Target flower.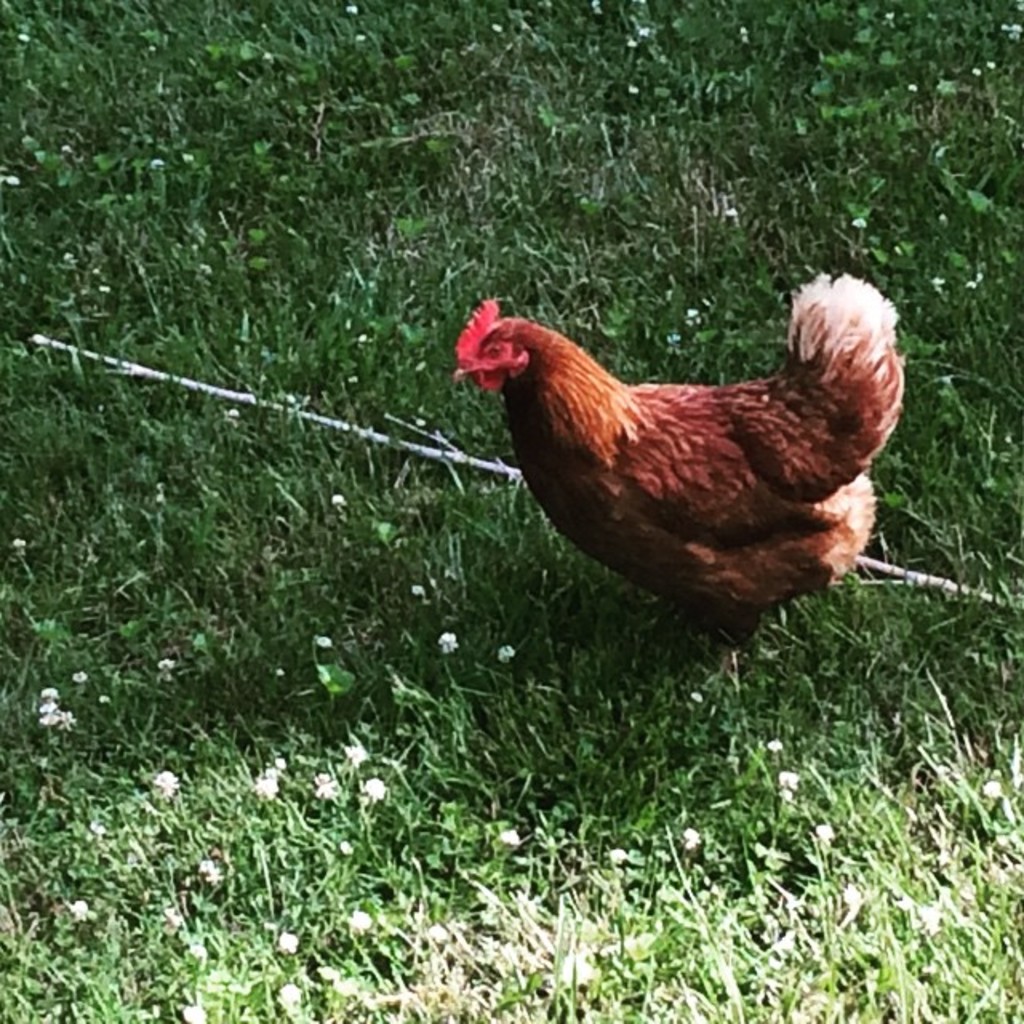
Target region: [989, 61, 995, 70].
